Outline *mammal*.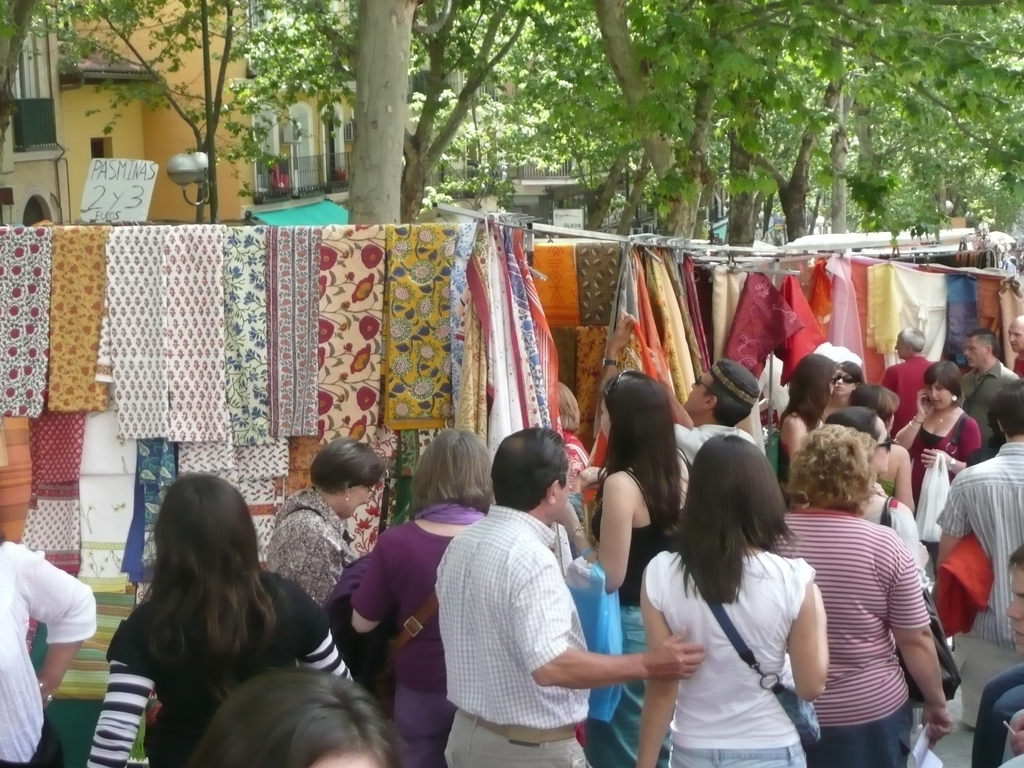
Outline: [left=831, top=411, right=923, bottom=570].
